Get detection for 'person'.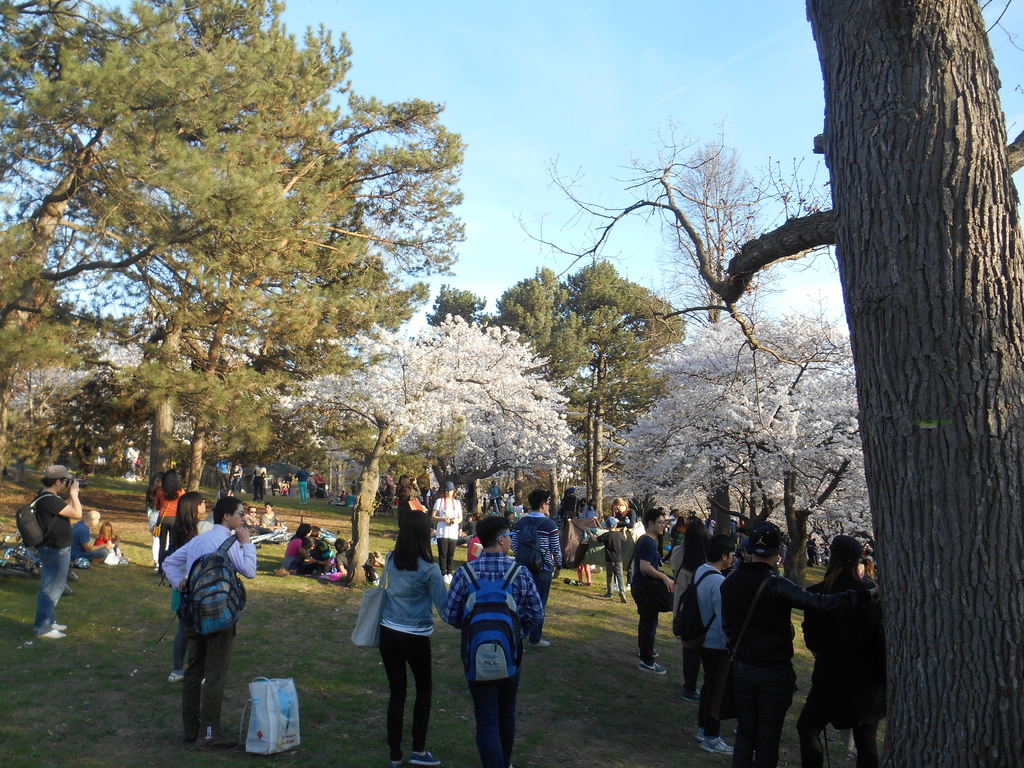
Detection: 161/490/215/680.
